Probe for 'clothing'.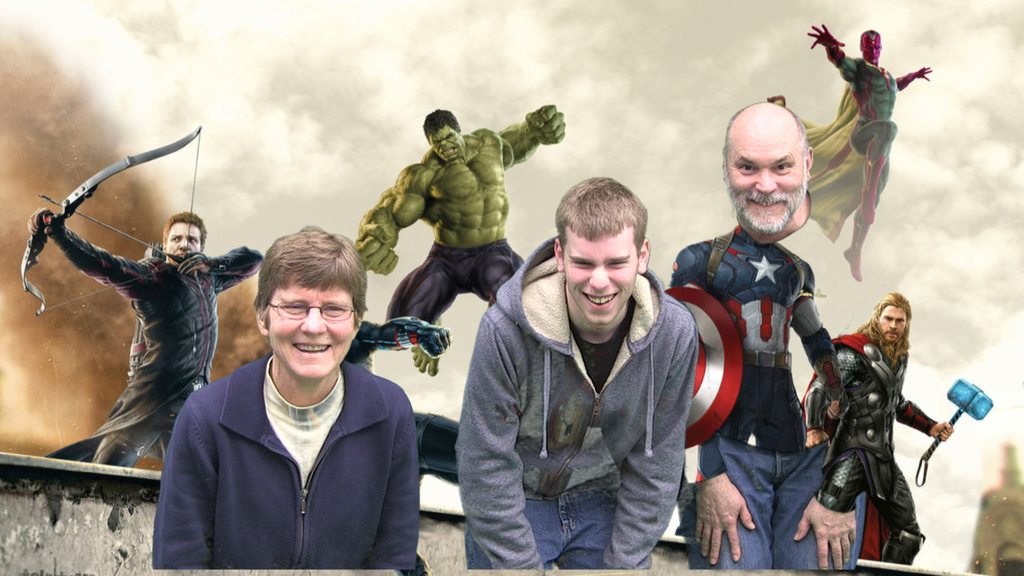
Probe result: bbox=(154, 347, 426, 575).
